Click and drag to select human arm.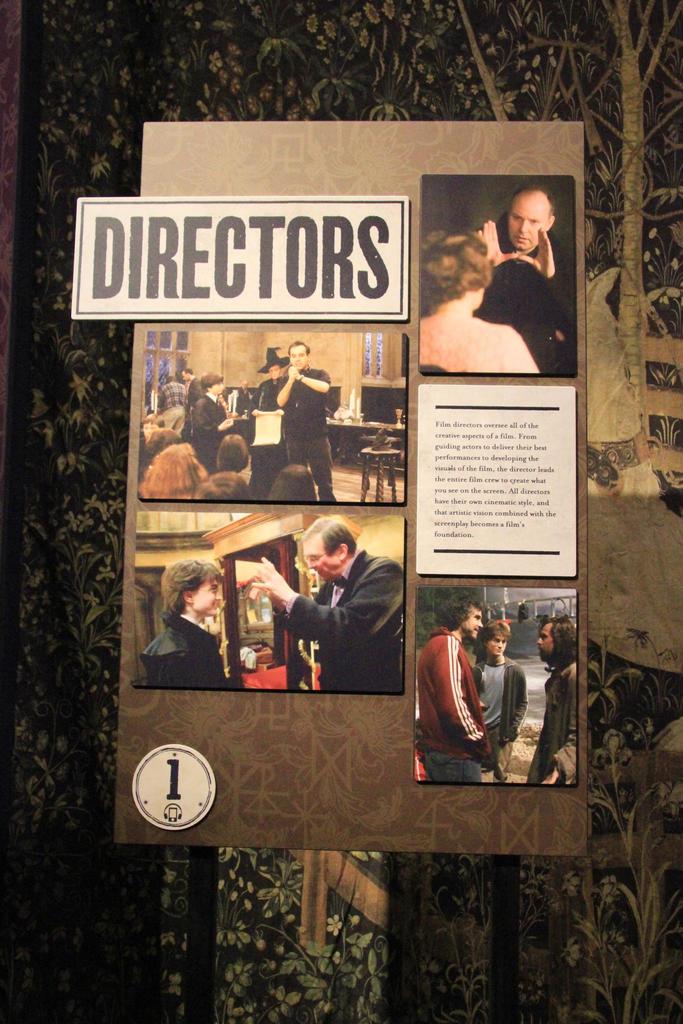
Selection: bbox=[498, 664, 529, 753].
